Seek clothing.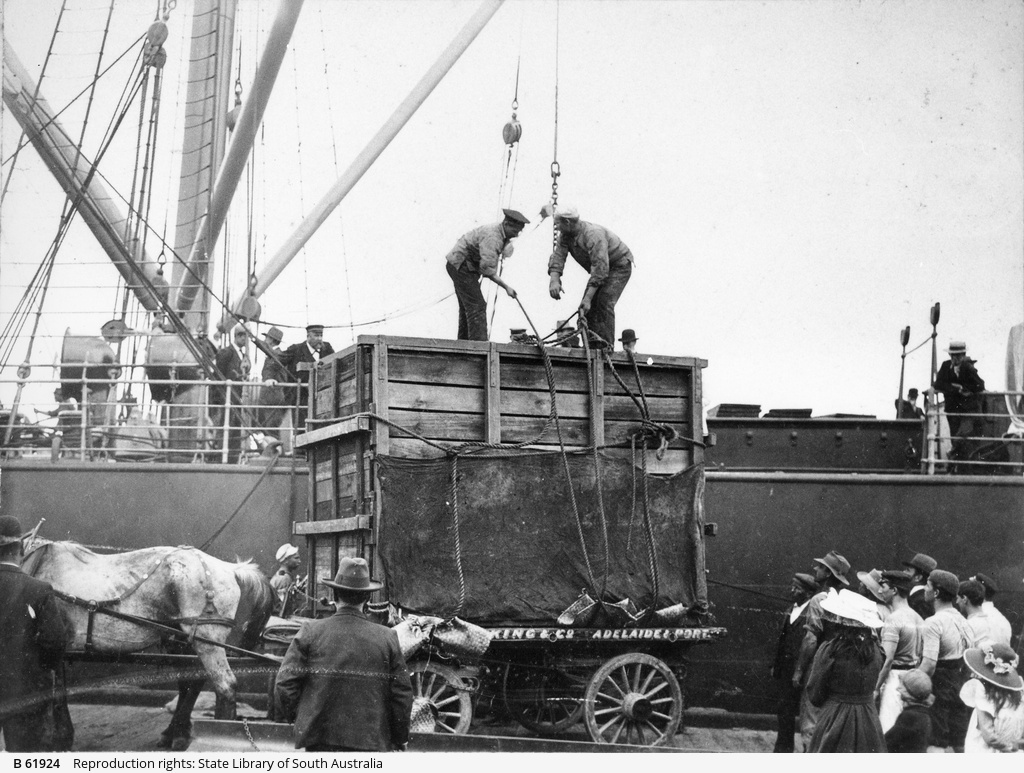
region(797, 573, 839, 760).
